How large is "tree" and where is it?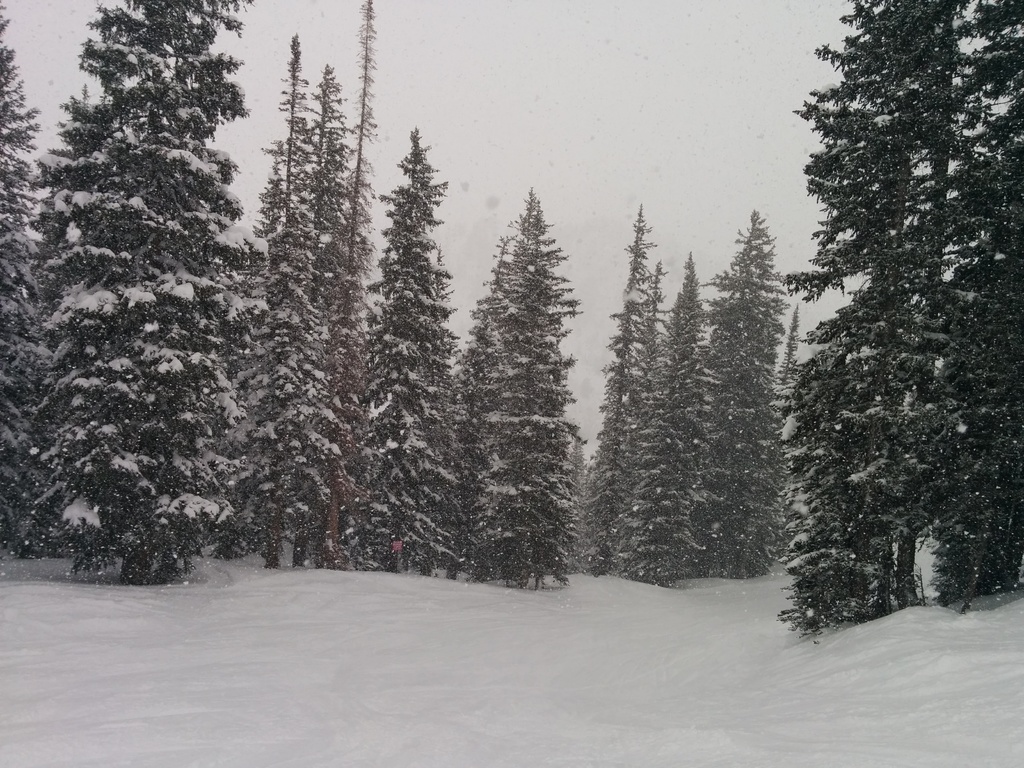
Bounding box: (323, 0, 387, 574).
